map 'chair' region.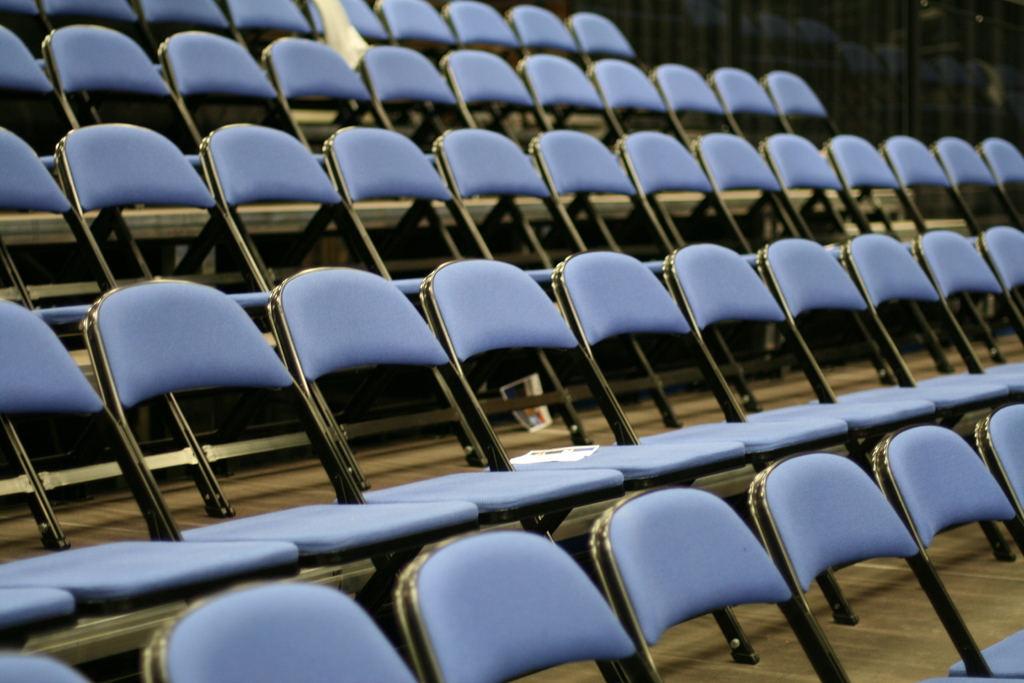
Mapped to x1=0, y1=126, x2=225, y2=555.
